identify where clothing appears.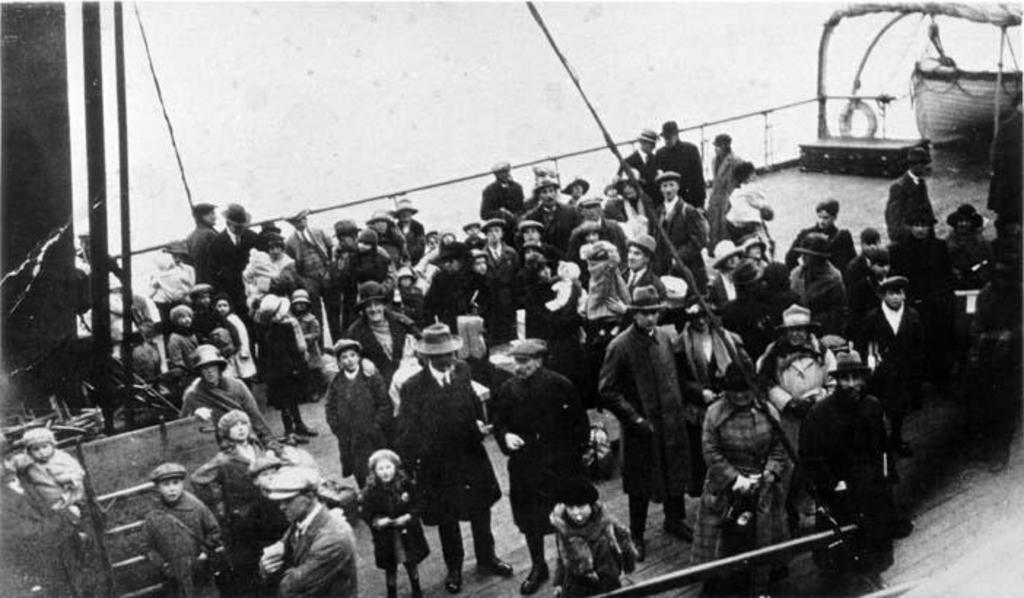
Appears at 430/271/465/325.
